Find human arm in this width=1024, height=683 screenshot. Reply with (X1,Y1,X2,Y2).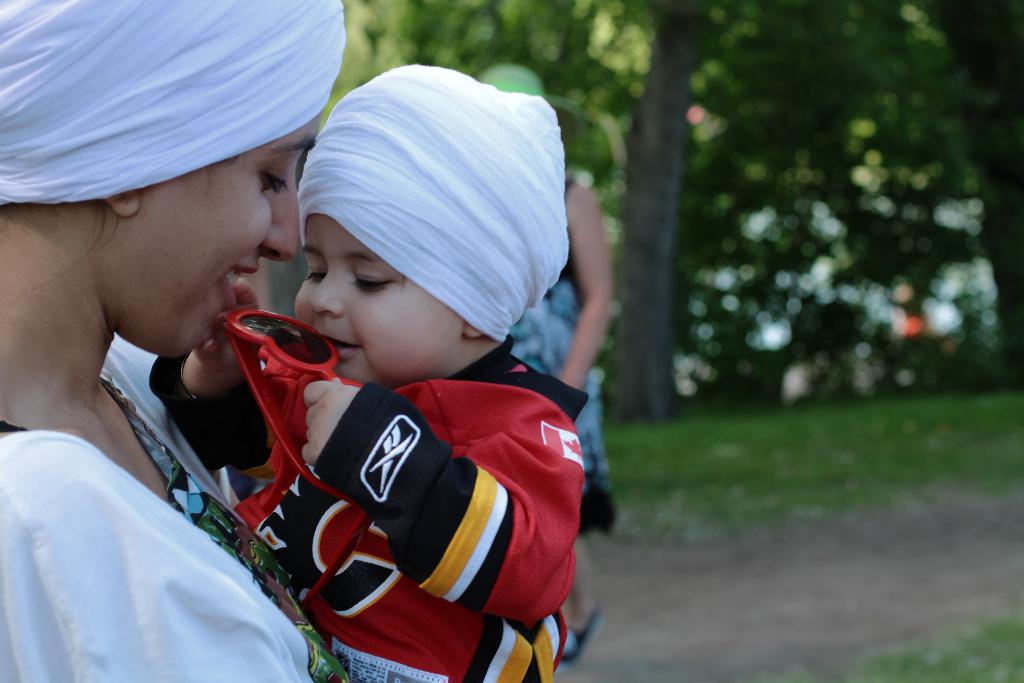
(156,270,328,486).
